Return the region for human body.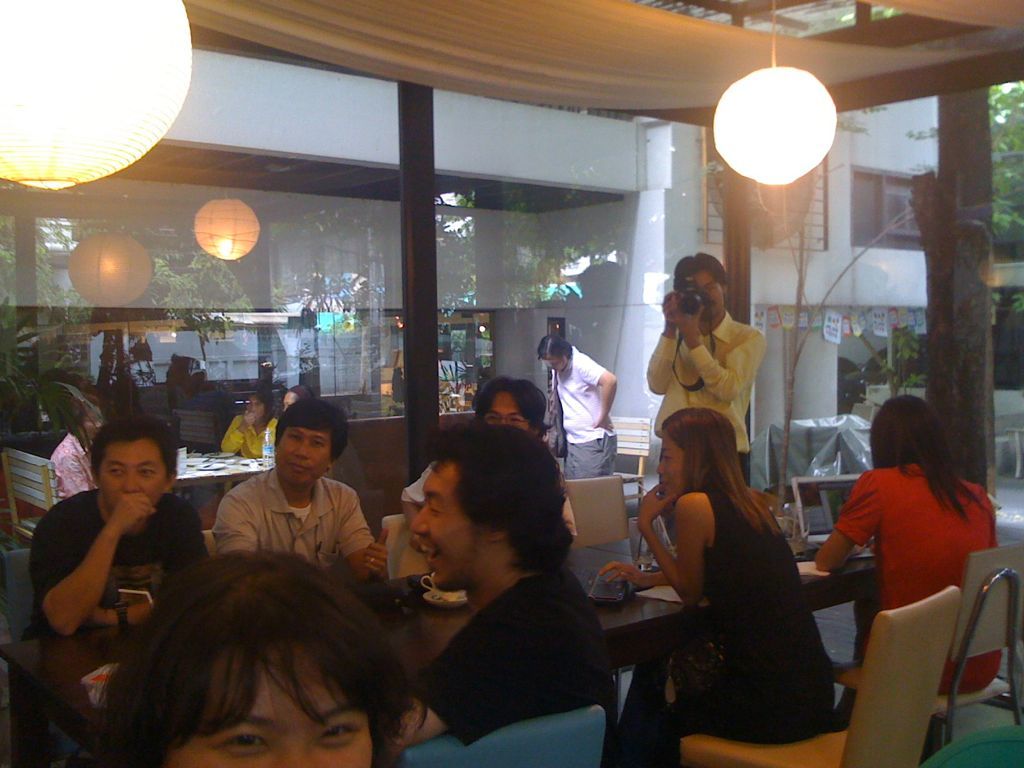
(806,466,1002,766).
